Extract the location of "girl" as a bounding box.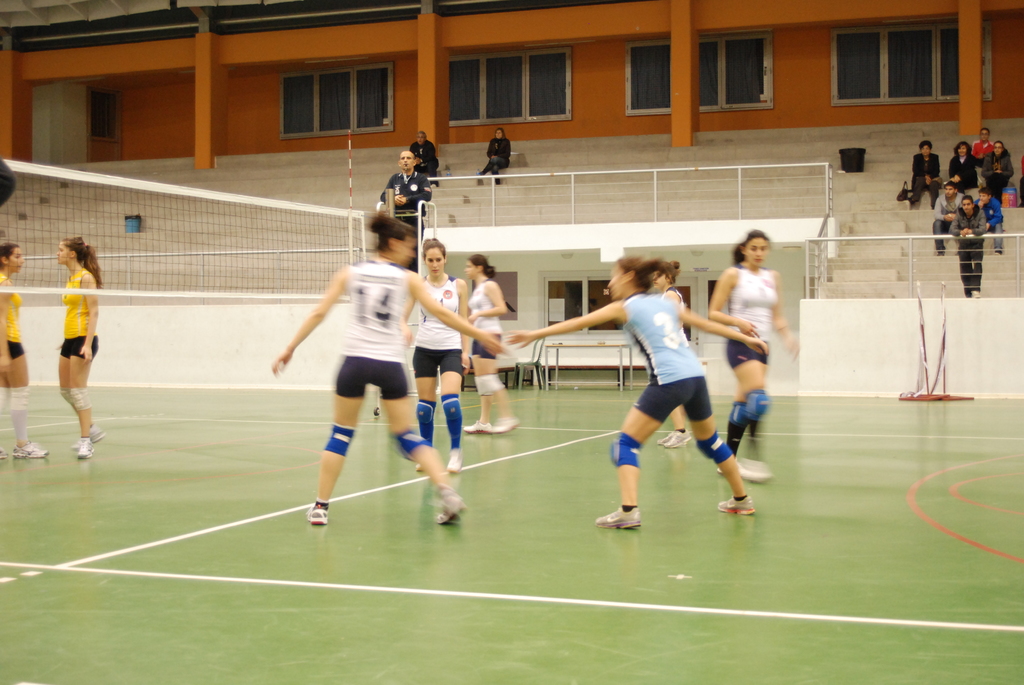
box=[708, 226, 779, 474].
